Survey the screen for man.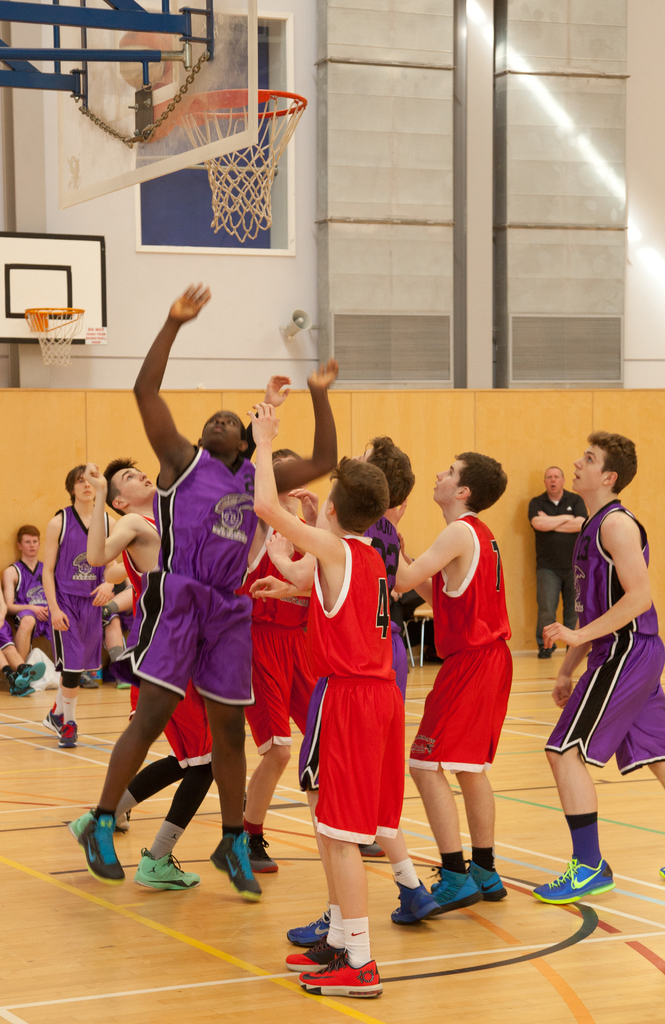
Survey found: crop(76, 461, 216, 886).
